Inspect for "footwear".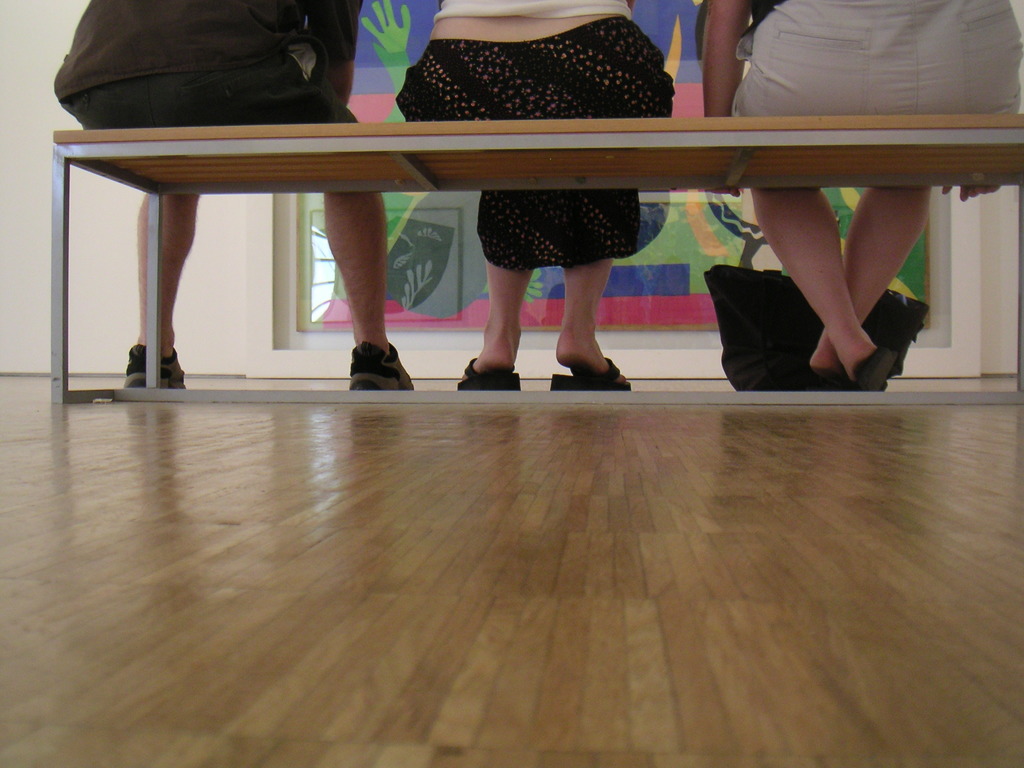
Inspection: BBox(455, 353, 524, 390).
